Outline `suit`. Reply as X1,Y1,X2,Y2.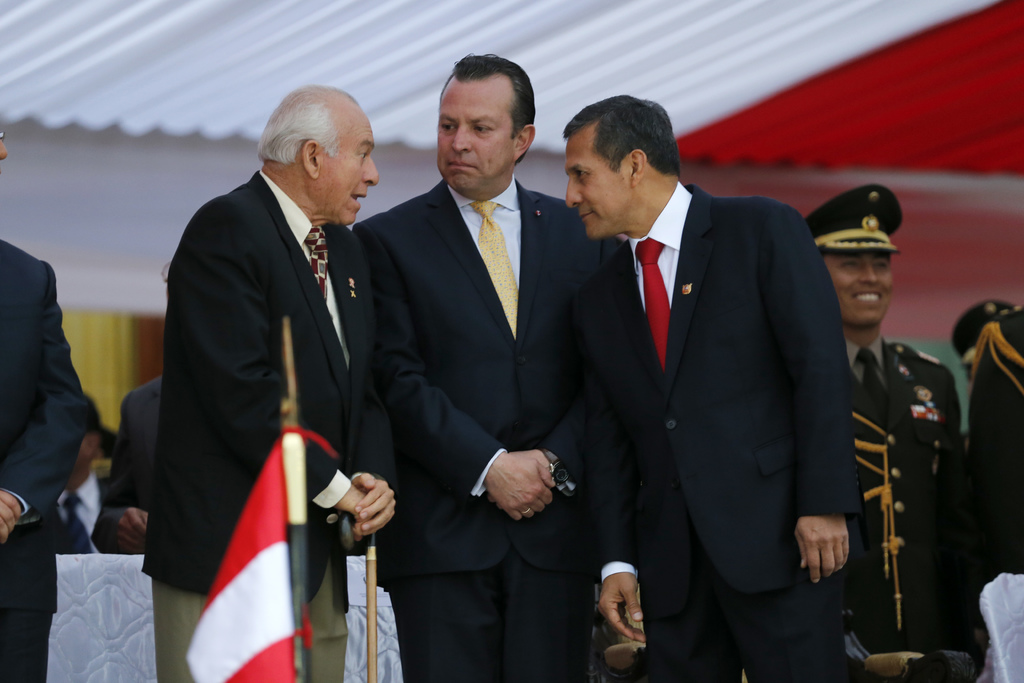
158,184,386,682.
